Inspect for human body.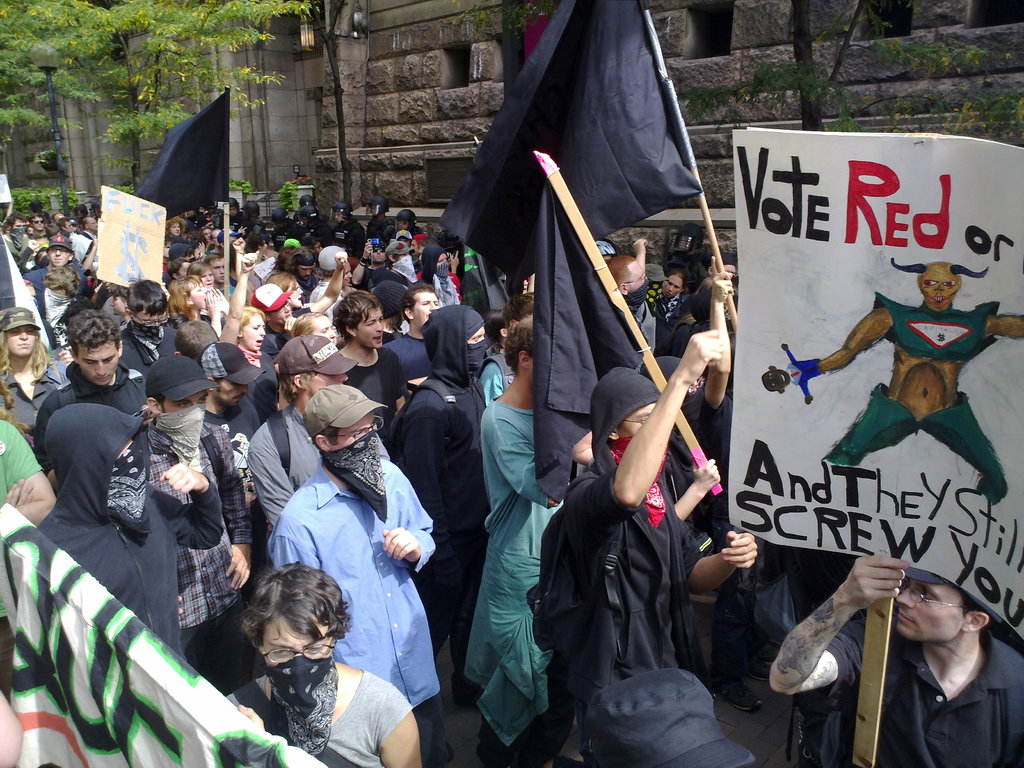
Inspection: (left=651, top=257, right=693, bottom=356).
